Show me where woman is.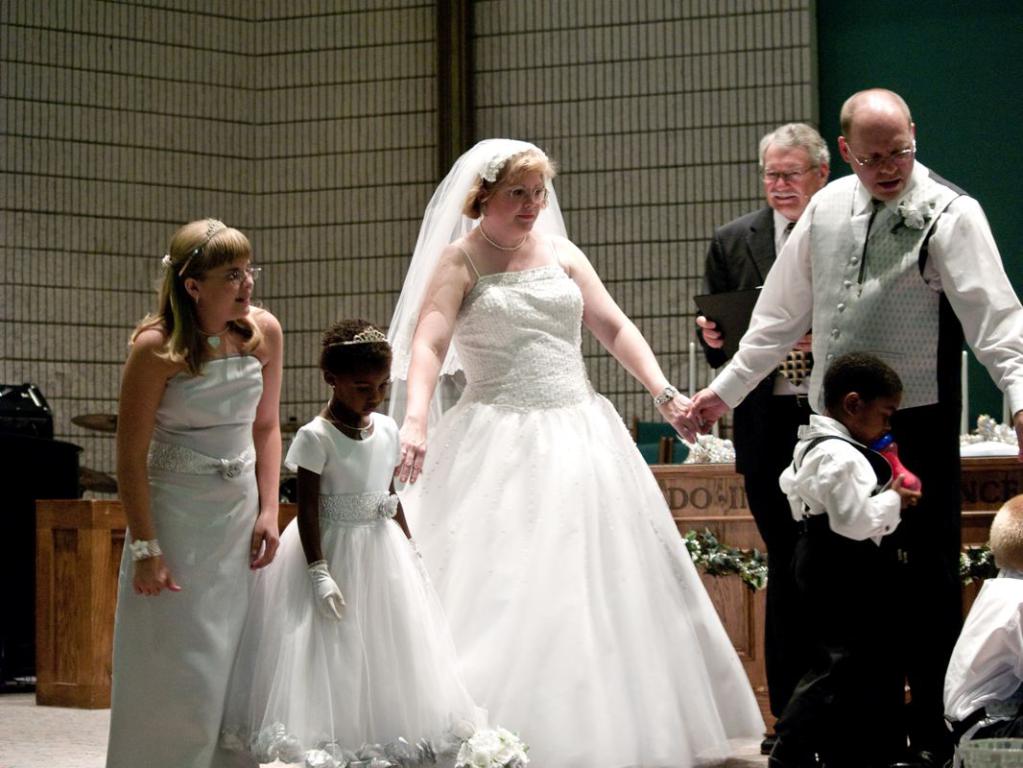
woman is at 357:130:764:756.
